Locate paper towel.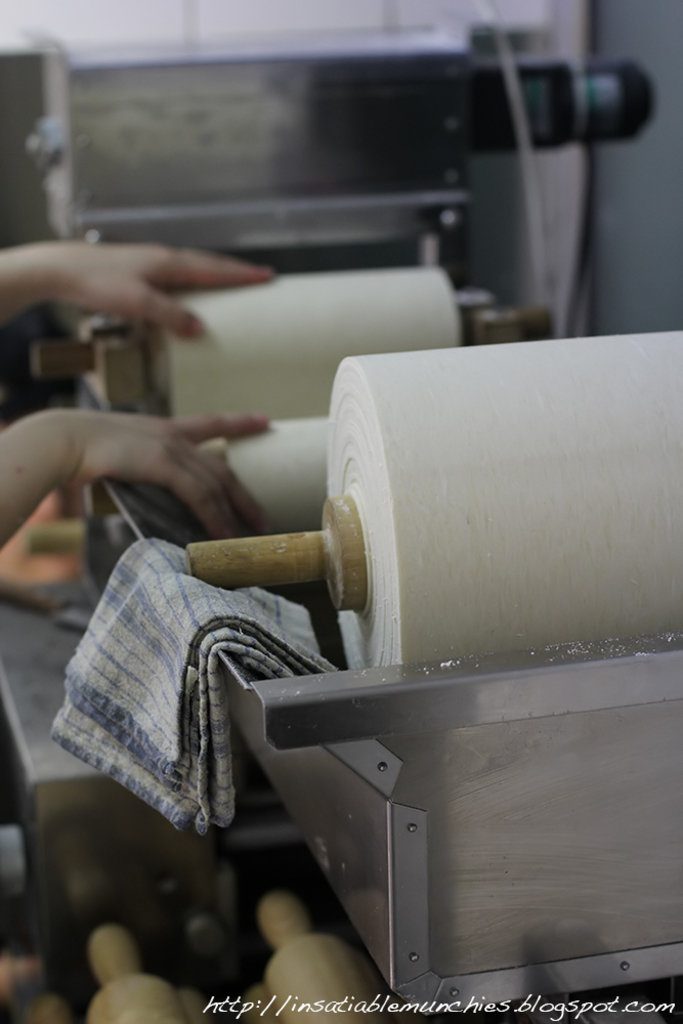
Bounding box: Rect(317, 307, 682, 690).
